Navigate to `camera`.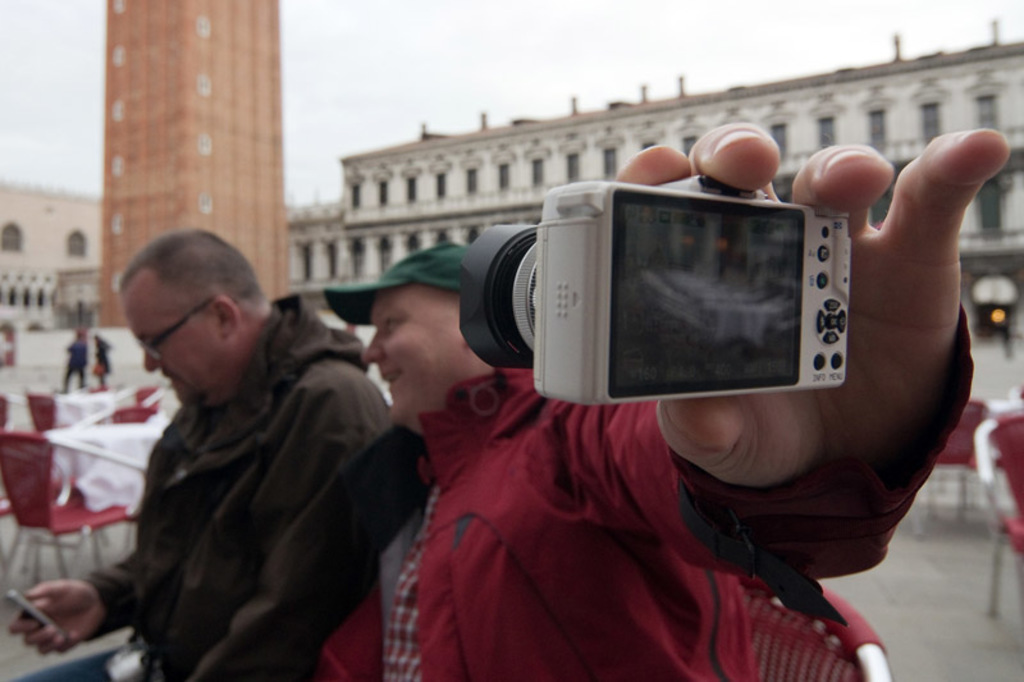
Navigation target: bbox=[463, 131, 881, 430].
